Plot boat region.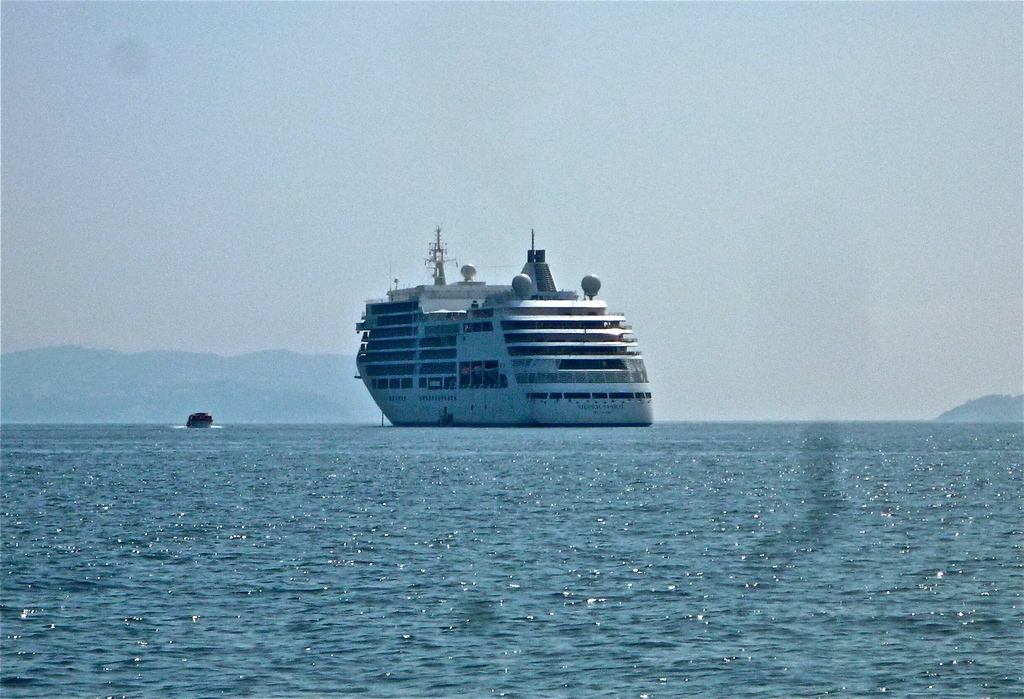
Plotted at BBox(186, 410, 214, 430).
